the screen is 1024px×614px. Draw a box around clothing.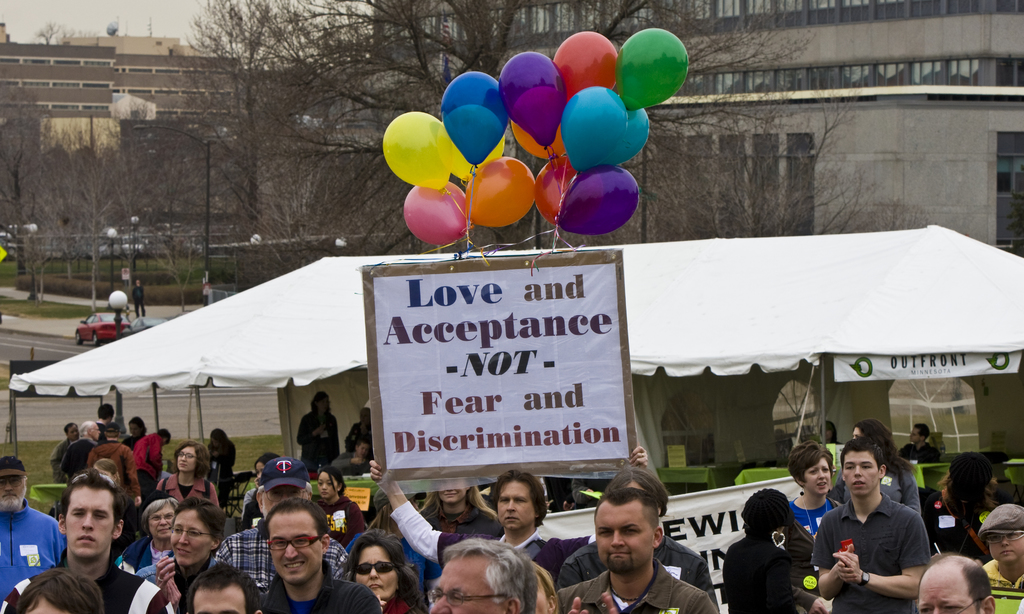
Rect(897, 440, 934, 465).
